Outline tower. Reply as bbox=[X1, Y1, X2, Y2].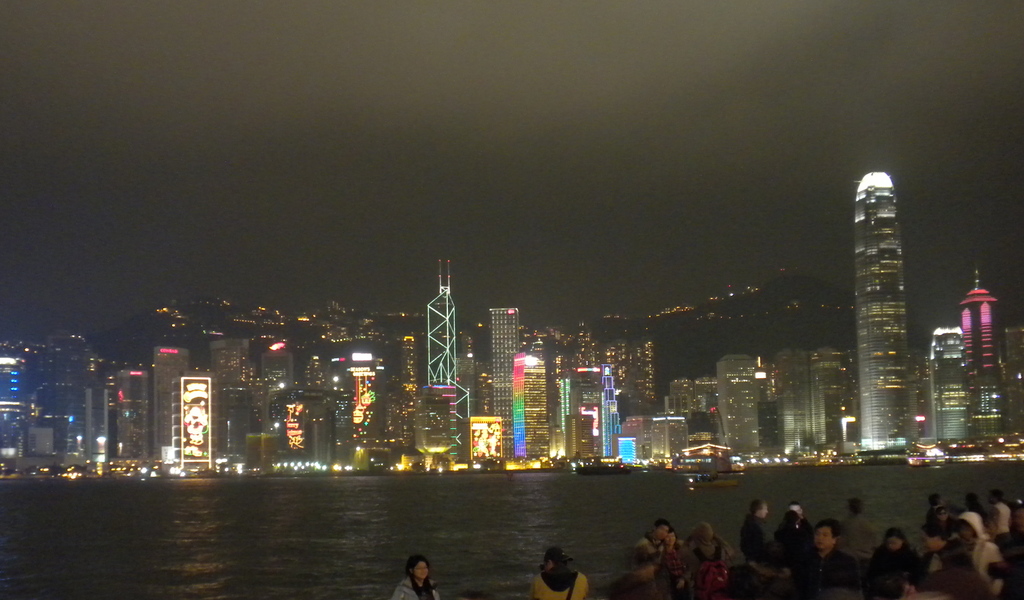
bbox=[17, 418, 68, 466].
